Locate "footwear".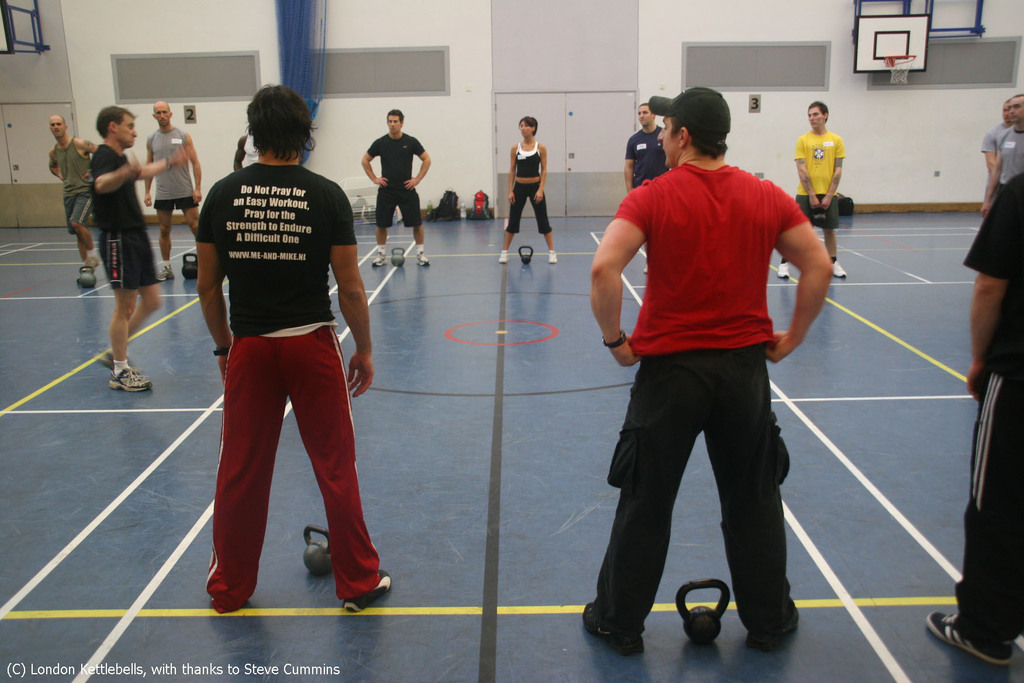
Bounding box: 156,263,175,282.
